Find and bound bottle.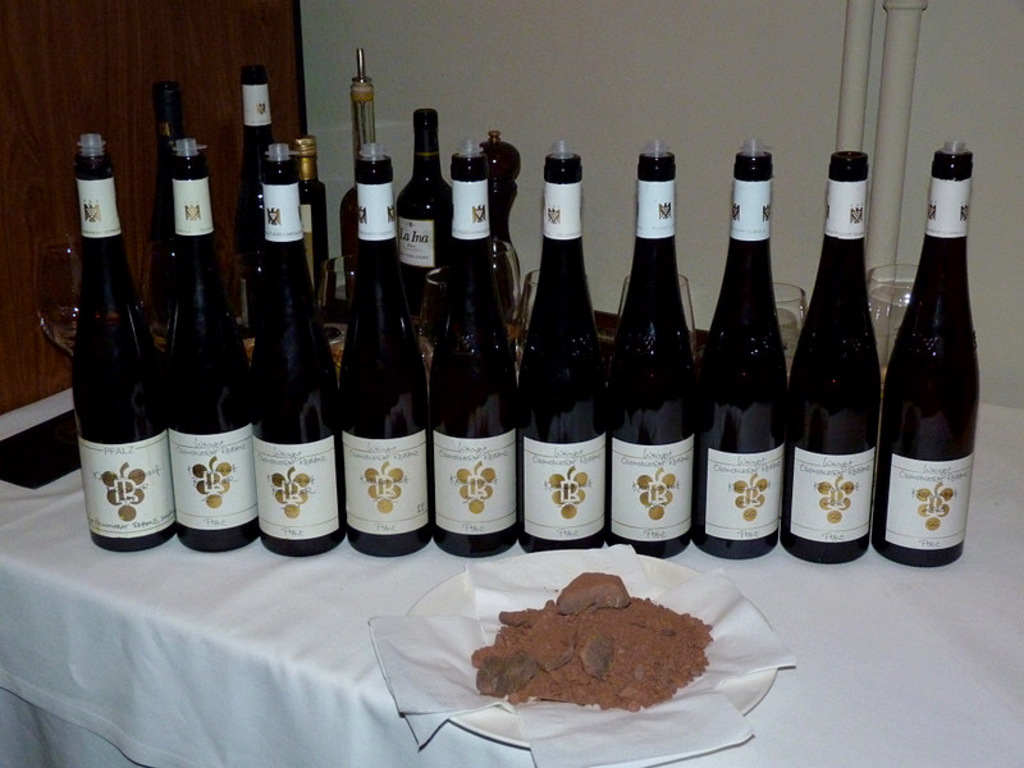
Bound: locate(774, 143, 878, 559).
